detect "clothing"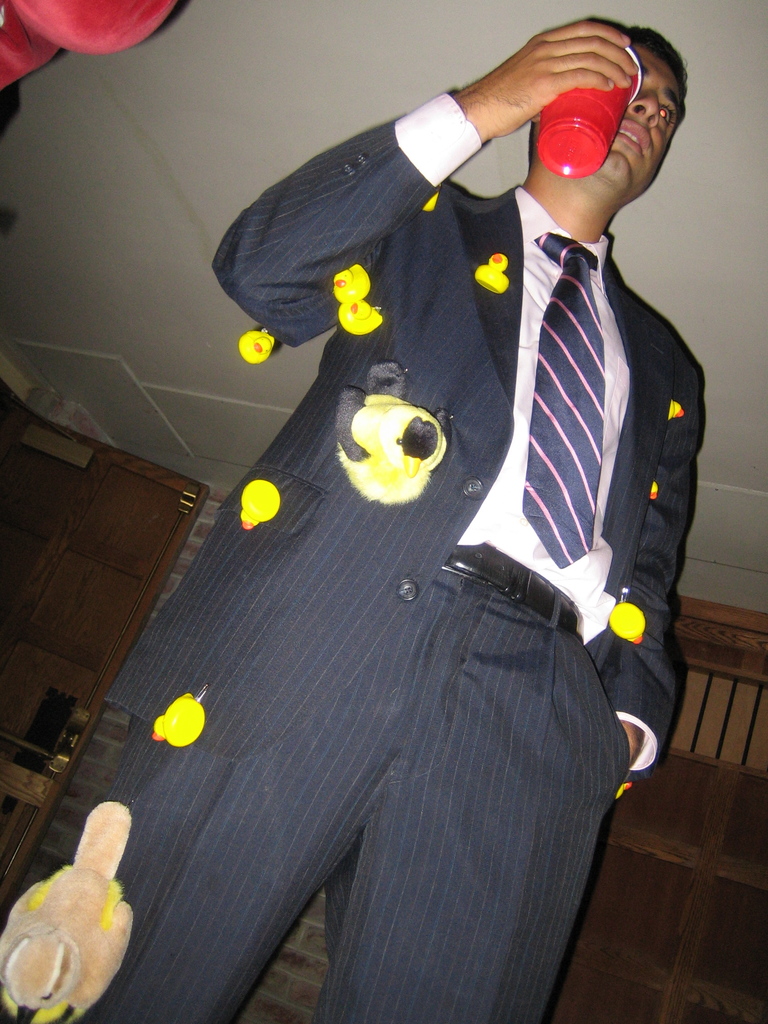
[4,77,704,1023]
